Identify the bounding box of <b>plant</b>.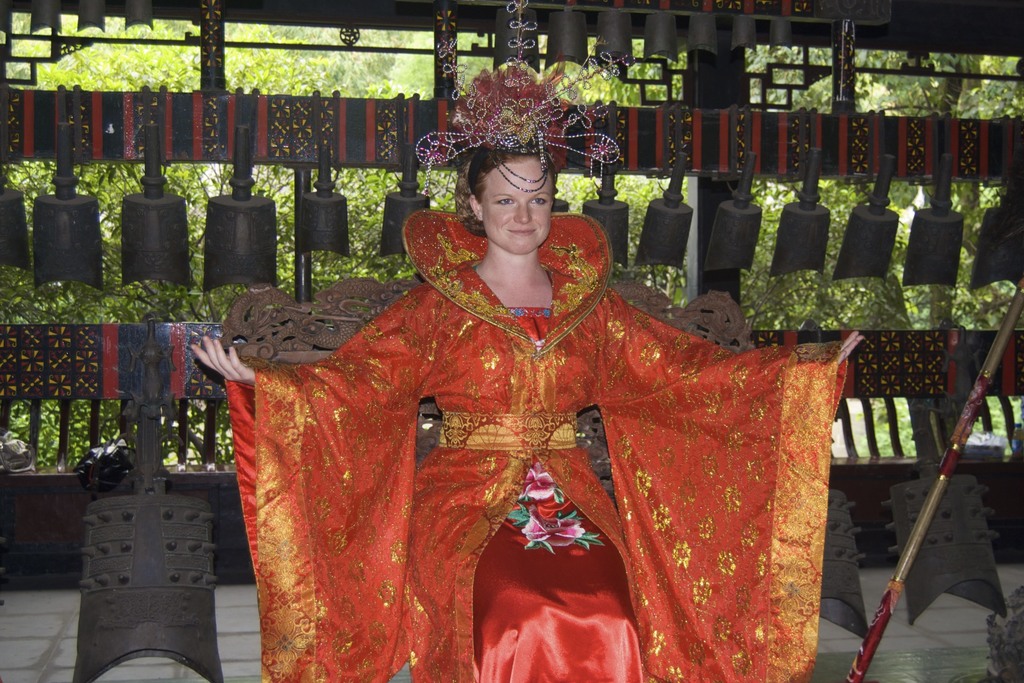
x1=977, y1=588, x2=1023, y2=682.
